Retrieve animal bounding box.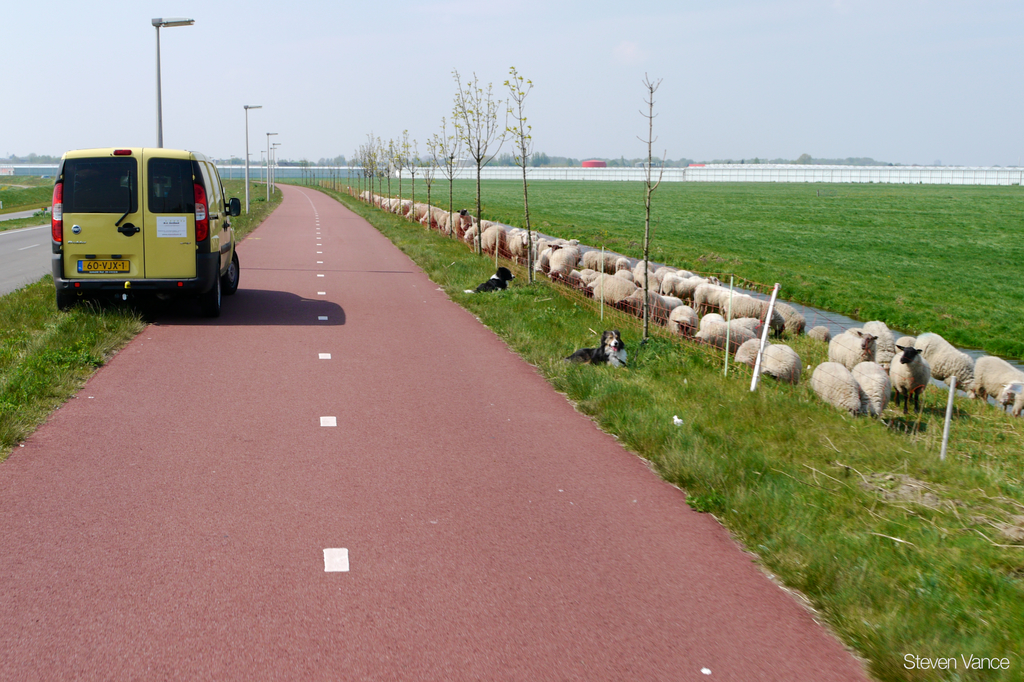
Bounding box: pyautogui.locateOnScreen(918, 332, 972, 390).
